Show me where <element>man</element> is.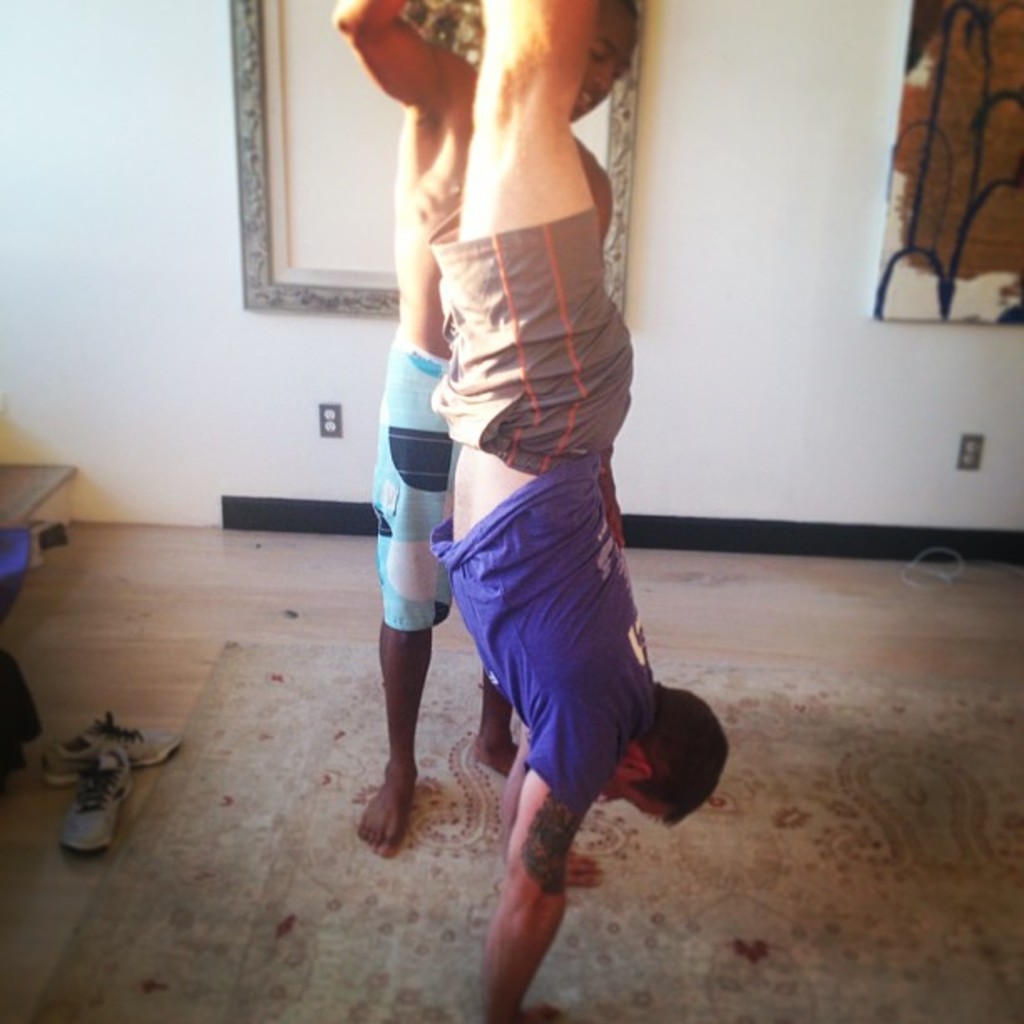
<element>man</element> is at <box>418,0,741,1022</box>.
